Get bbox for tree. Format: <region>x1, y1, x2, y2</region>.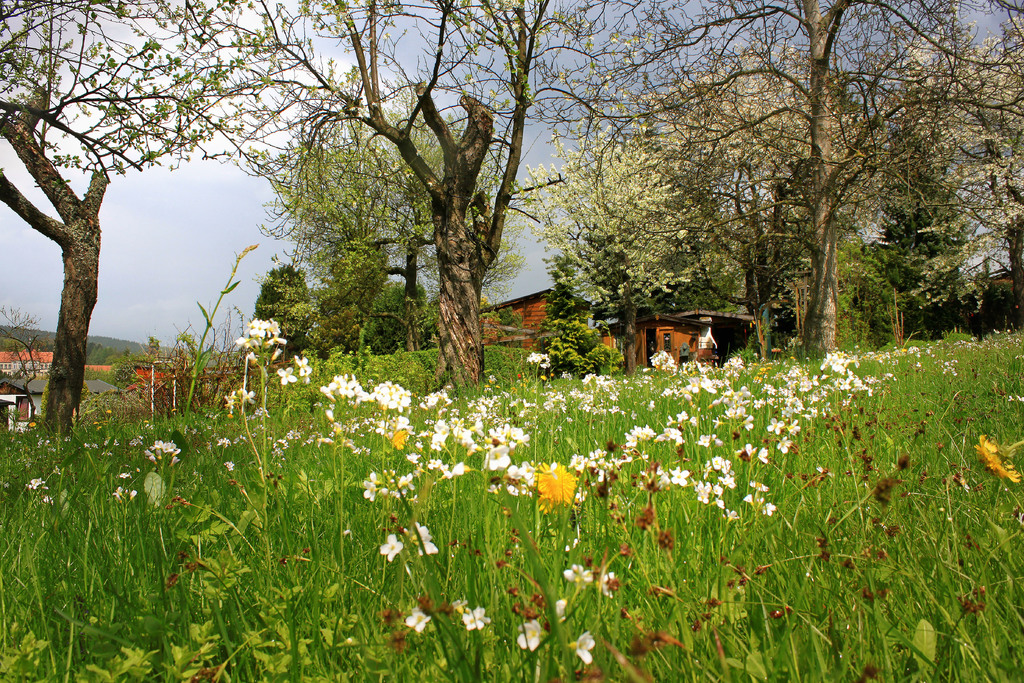
<region>264, 108, 521, 358</region>.
